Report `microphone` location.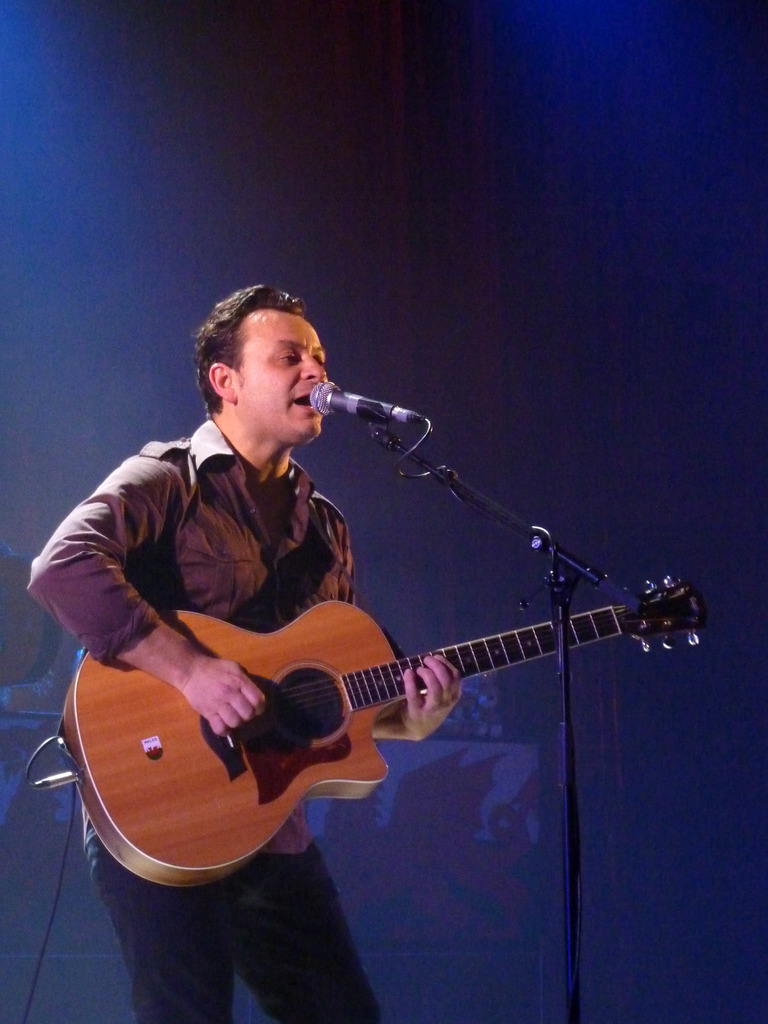
Report: {"x1": 310, "y1": 378, "x2": 429, "y2": 426}.
